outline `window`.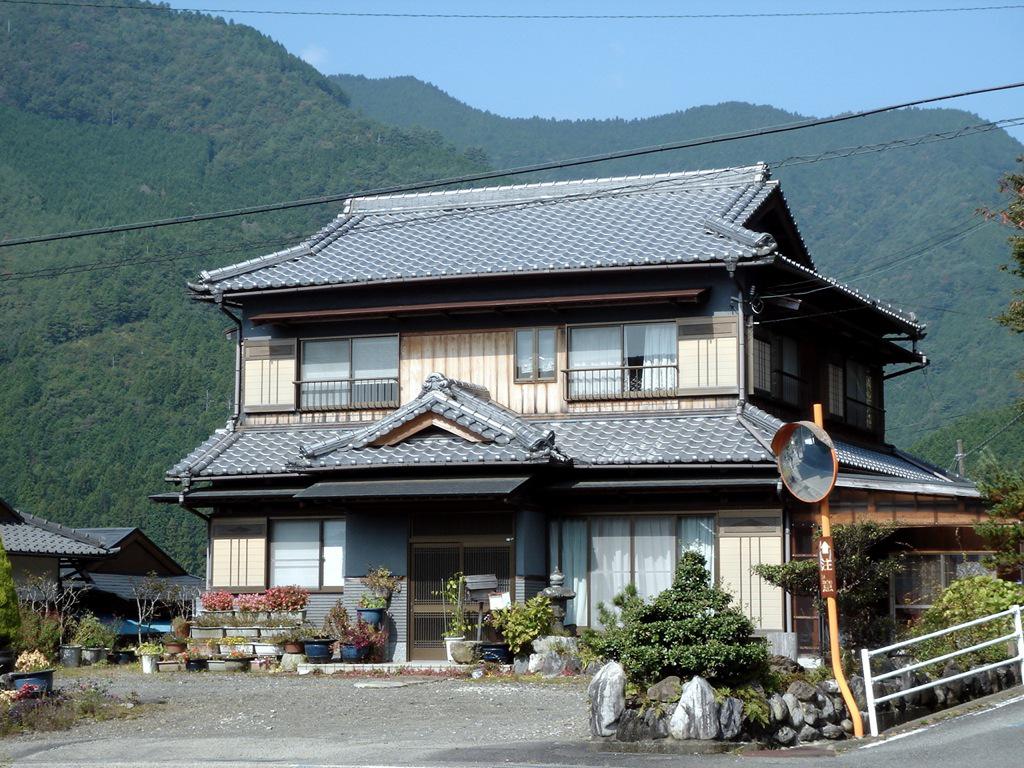
Outline: (left=750, top=318, right=777, bottom=399).
